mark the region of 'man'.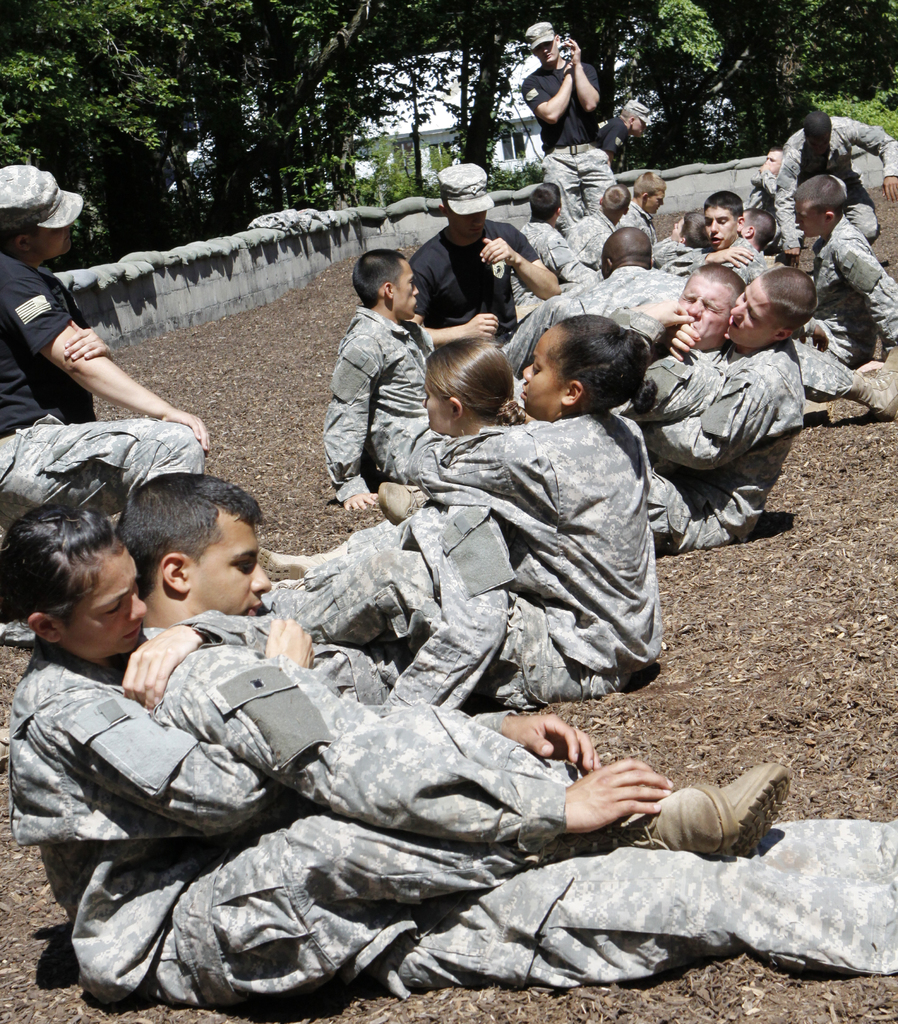
Region: (4, 168, 207, 640).
